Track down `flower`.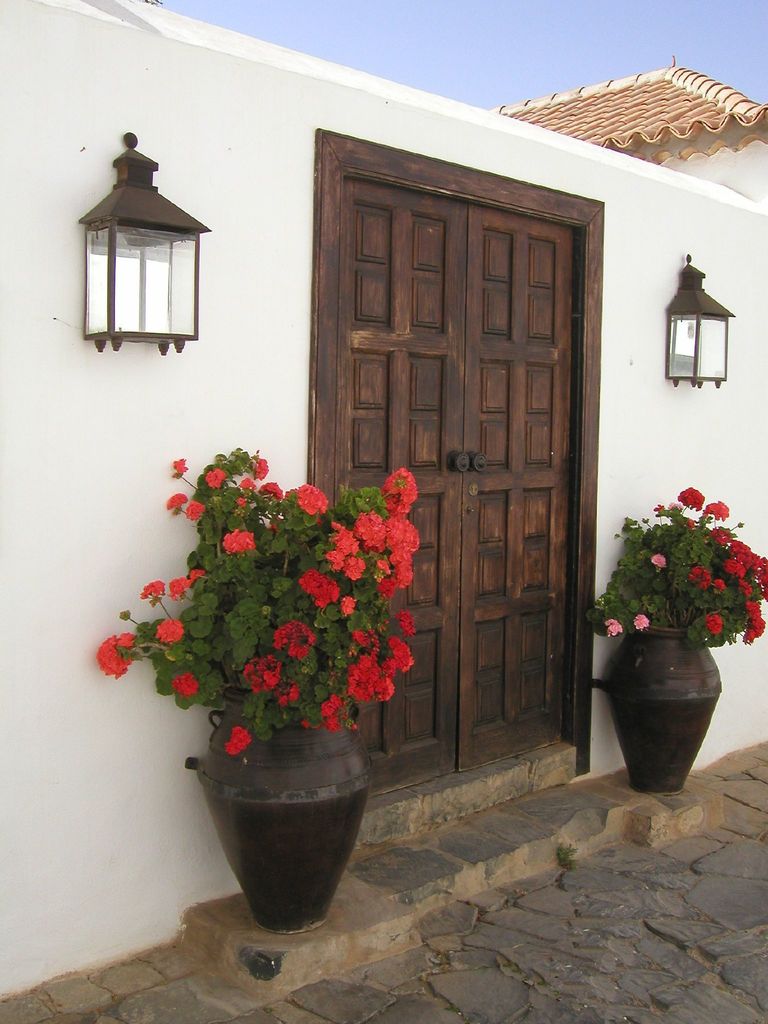
Tracked to {"x1": 150, "y1": 616, "x2": 188, "y2": 646}.
